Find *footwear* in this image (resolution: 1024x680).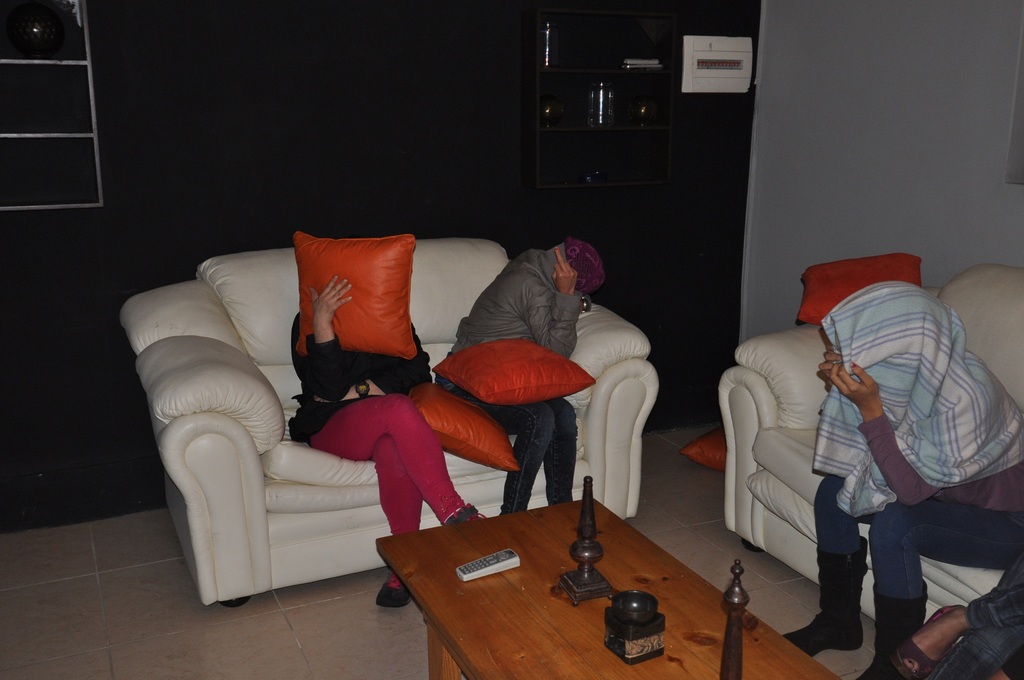
BBox(372, 579, 414, 608).
